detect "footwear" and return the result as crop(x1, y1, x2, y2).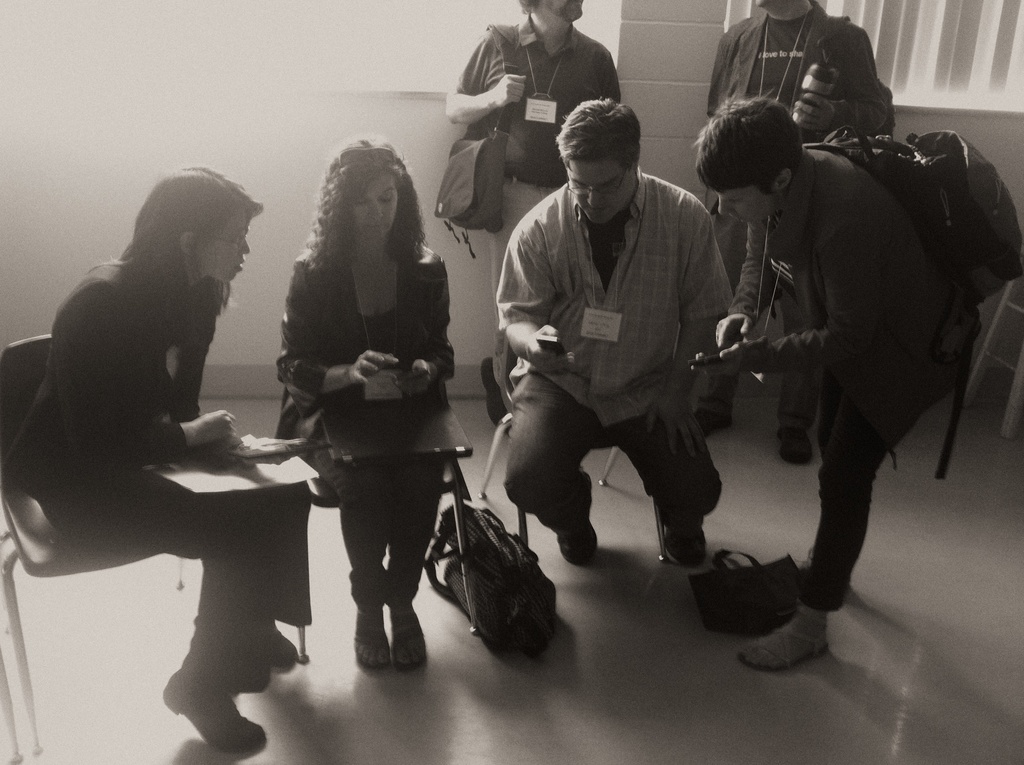
crop(691, 392, 736, 437).
